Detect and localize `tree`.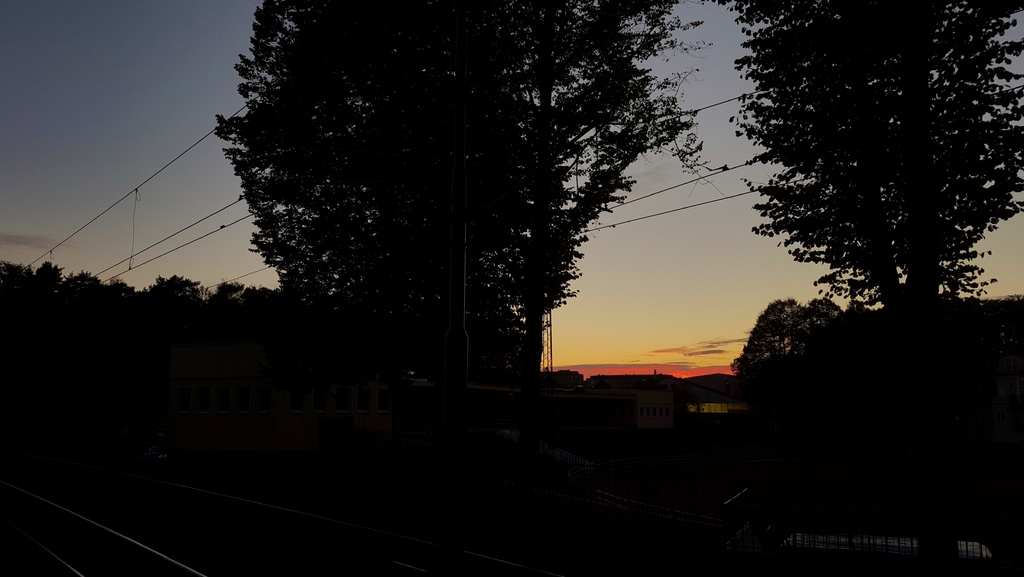
Localized at {"left": 731, "top": 300, "right": 874, "bottom": 377}.
